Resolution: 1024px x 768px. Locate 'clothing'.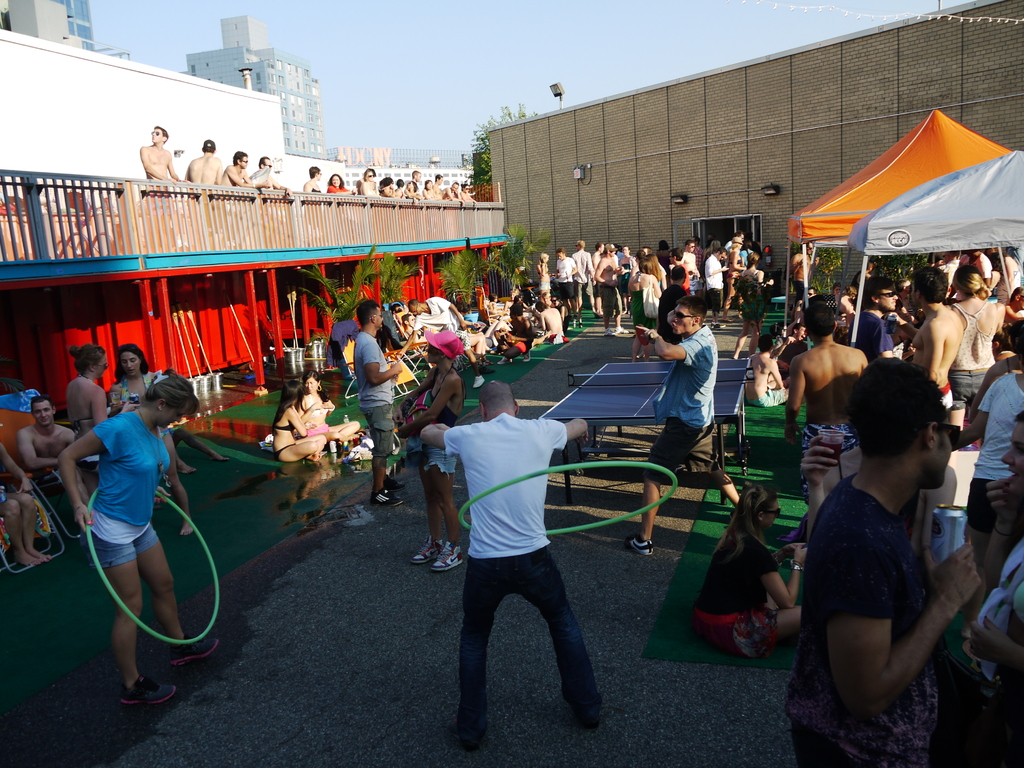
crop(326, 185, 355, 192).
